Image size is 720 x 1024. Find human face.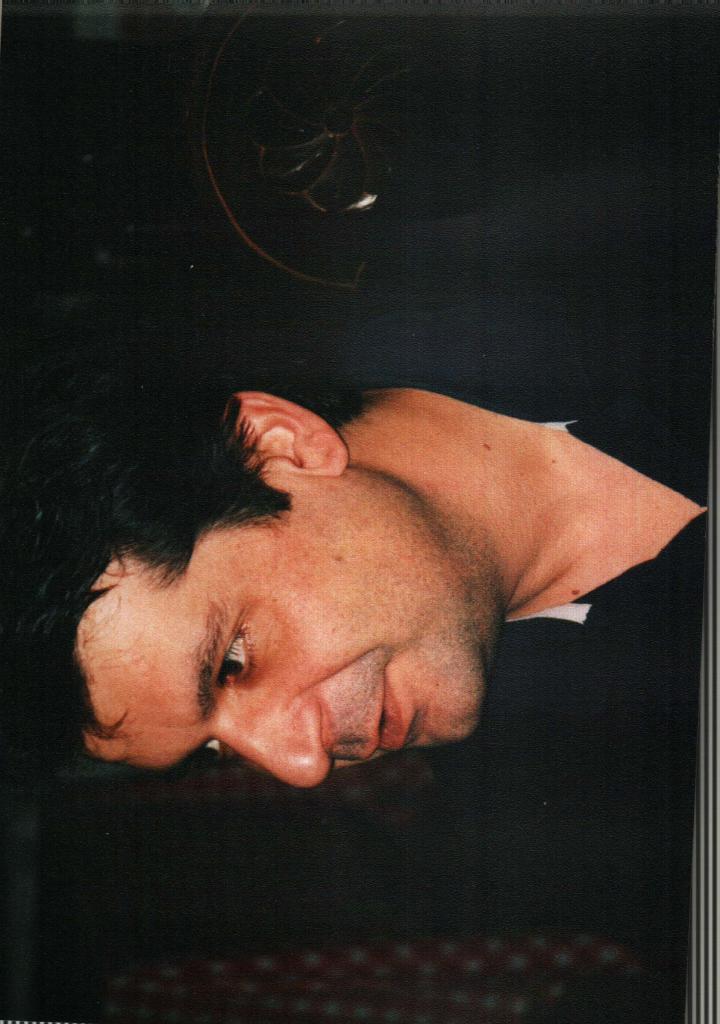
pyautogui.locateOnScreen(99, 480, 482, 802).
